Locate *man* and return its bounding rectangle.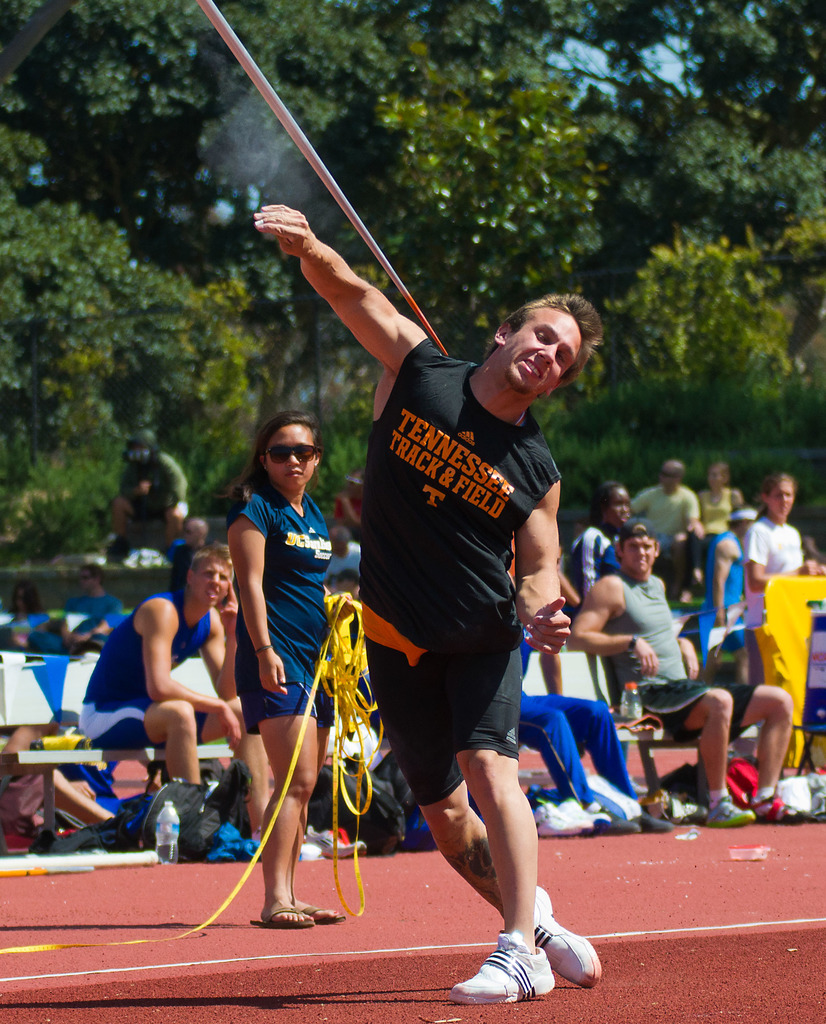
x1=568 y1=518 x2=797 y2=831.
